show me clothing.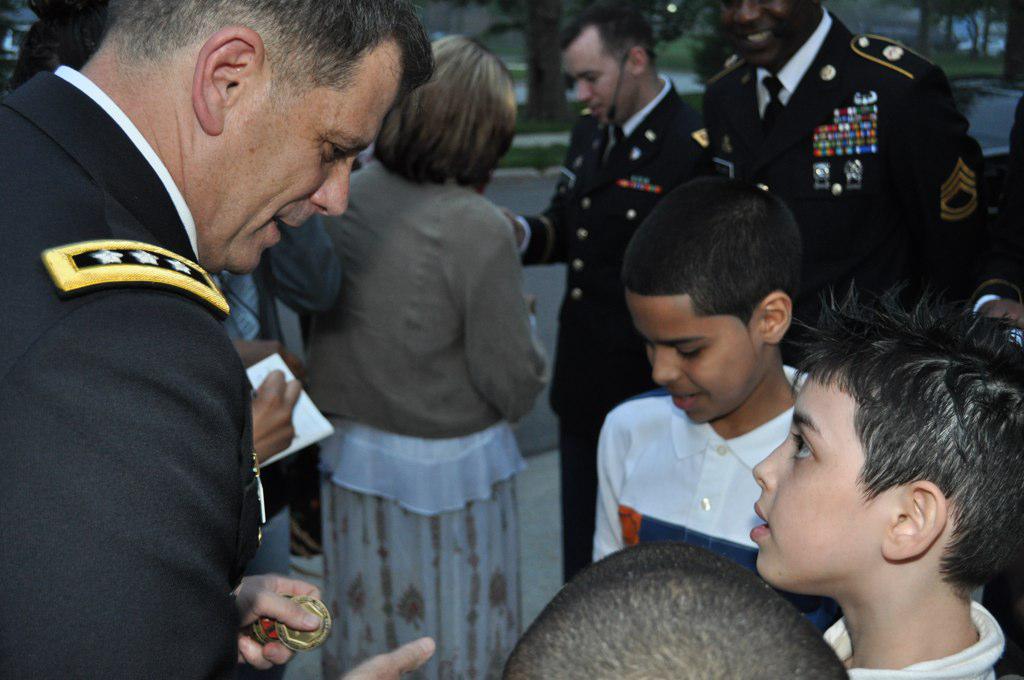
clothing is here: x1=822 y1=597 x2=1009 y2=679.
